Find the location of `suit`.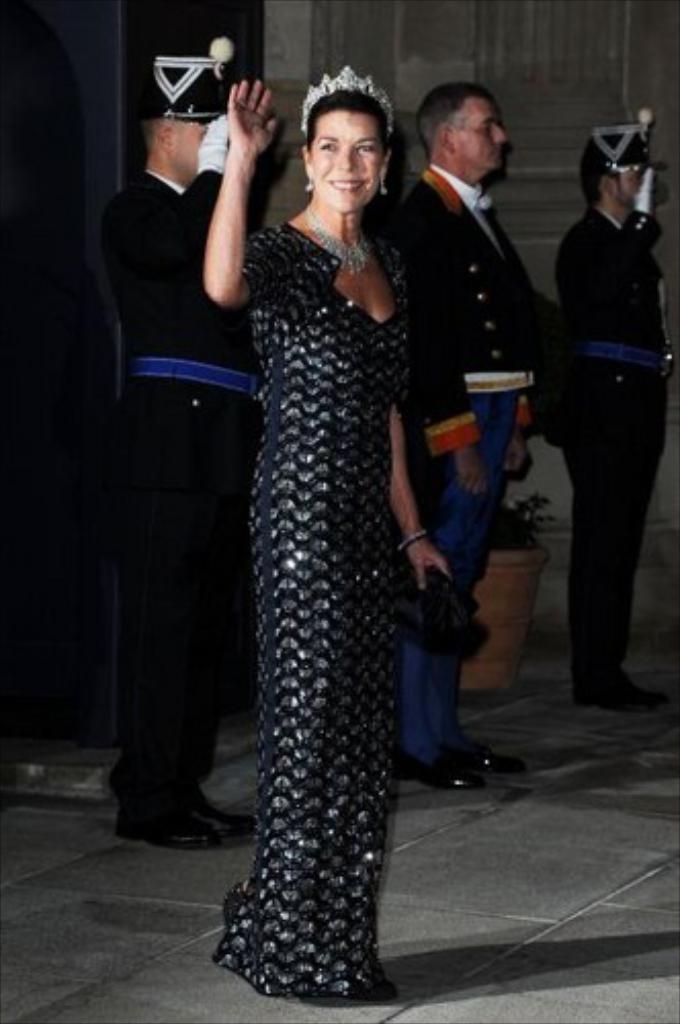
Location: 512:117:679:709.
